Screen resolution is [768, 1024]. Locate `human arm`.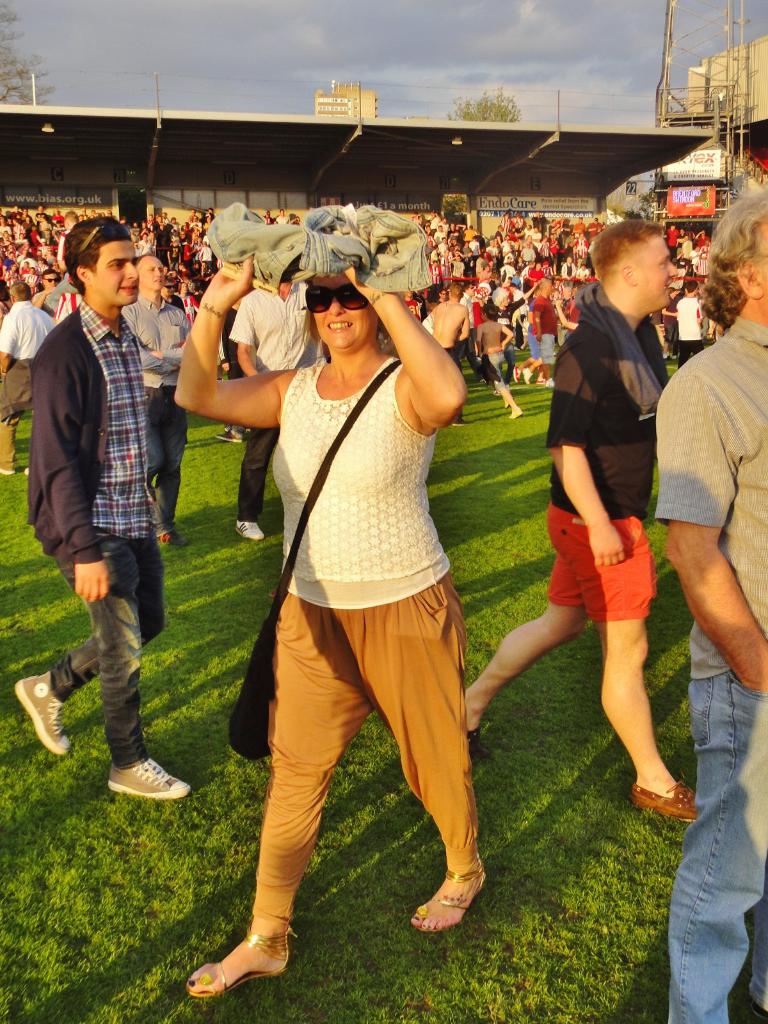
bbox(675, 230, 689, 243).
